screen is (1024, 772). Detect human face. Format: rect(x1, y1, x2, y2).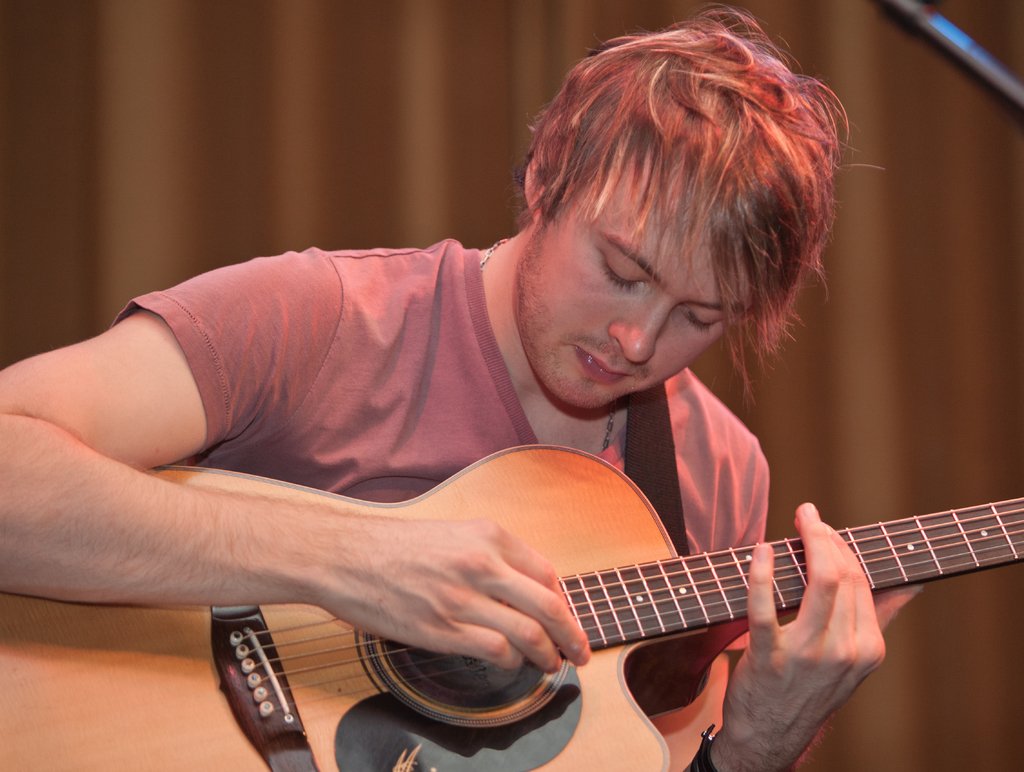
rect(513, 153, 758, 408).
